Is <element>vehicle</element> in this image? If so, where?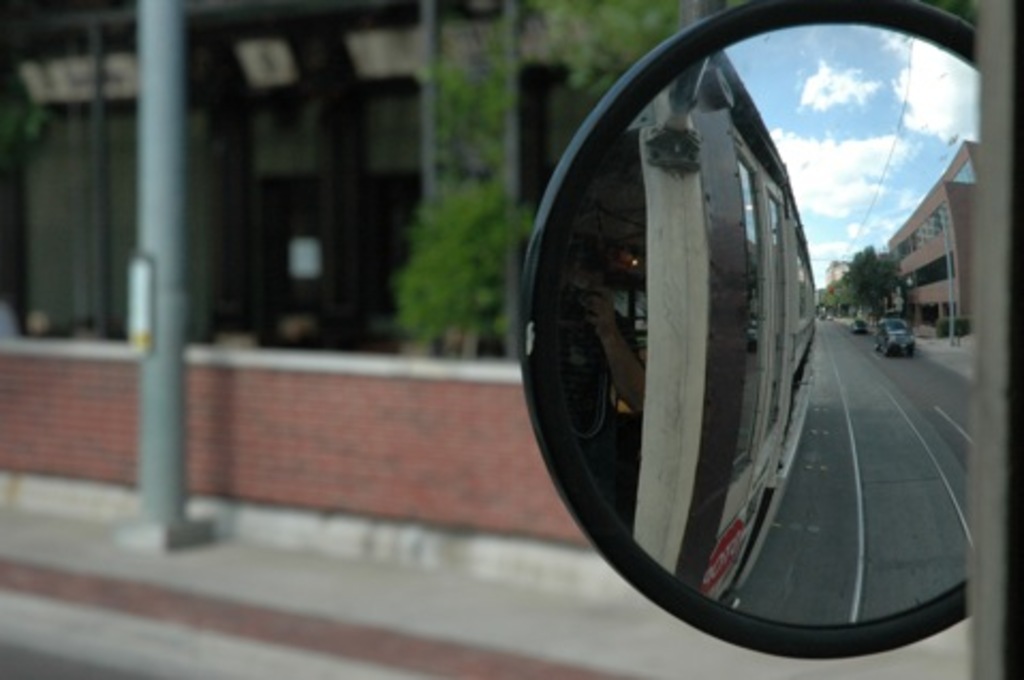
Yes, at (515,0,1022,663).
